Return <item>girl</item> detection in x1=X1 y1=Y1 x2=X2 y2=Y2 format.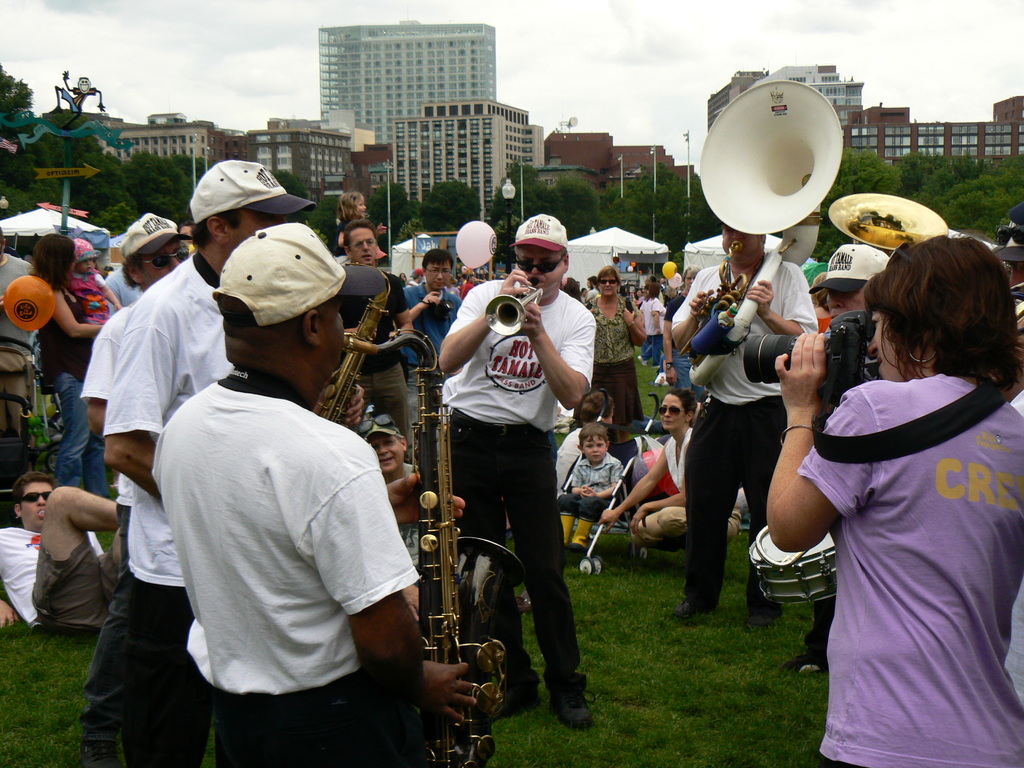
x1=813 y1=272 x2=833 y2=335.
